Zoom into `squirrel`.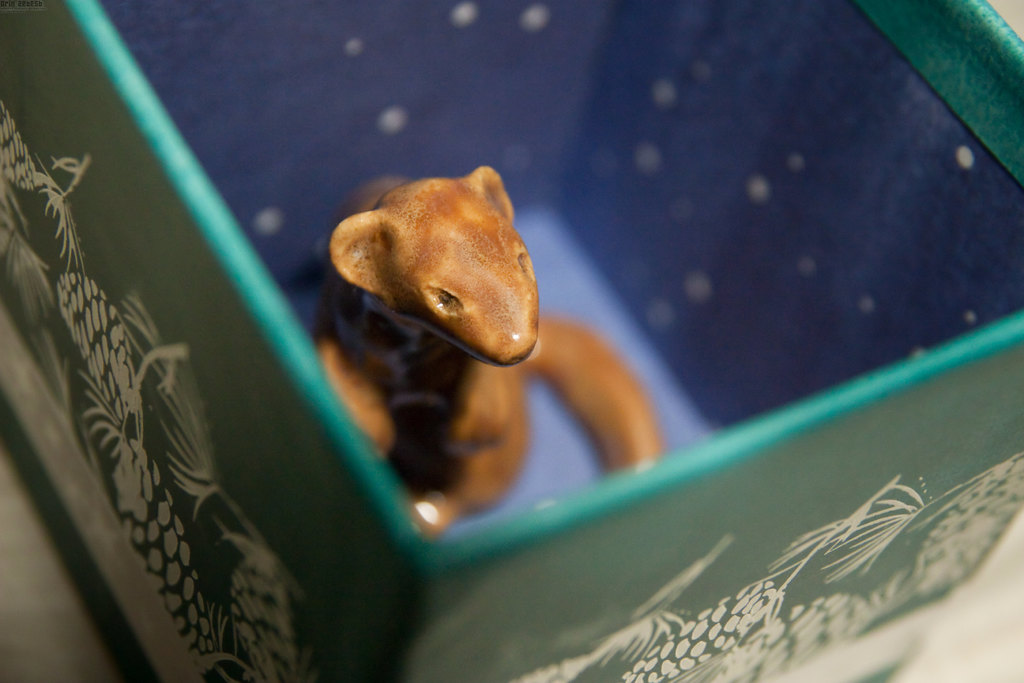
Zoom target: 308 161 659 543.
